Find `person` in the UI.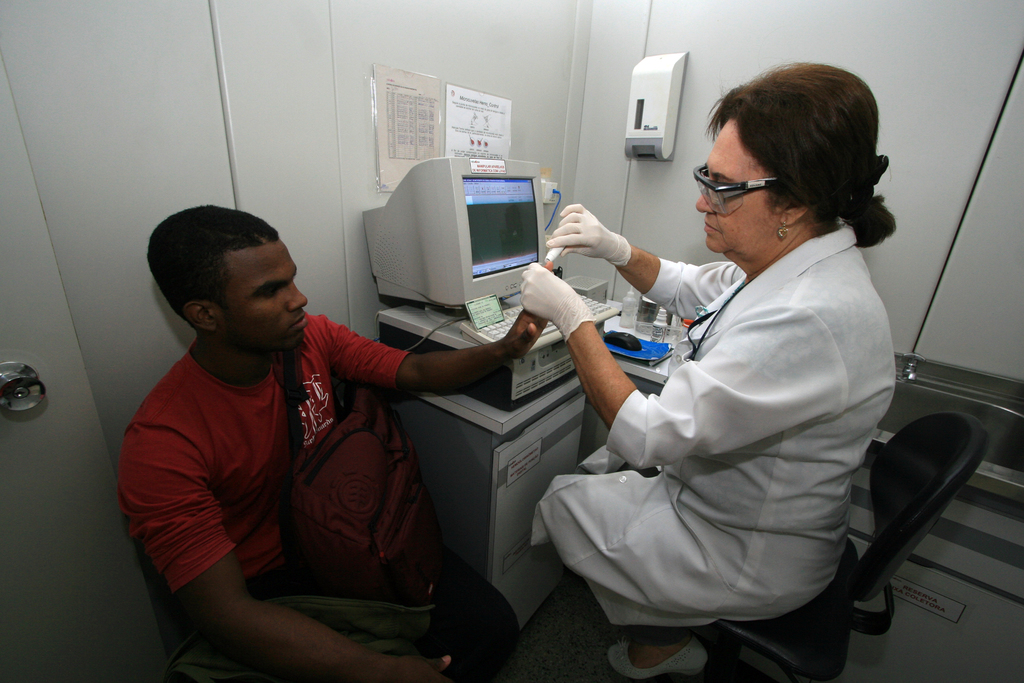
UI element at x1=512, y1=63, x2=897, y2=682.
